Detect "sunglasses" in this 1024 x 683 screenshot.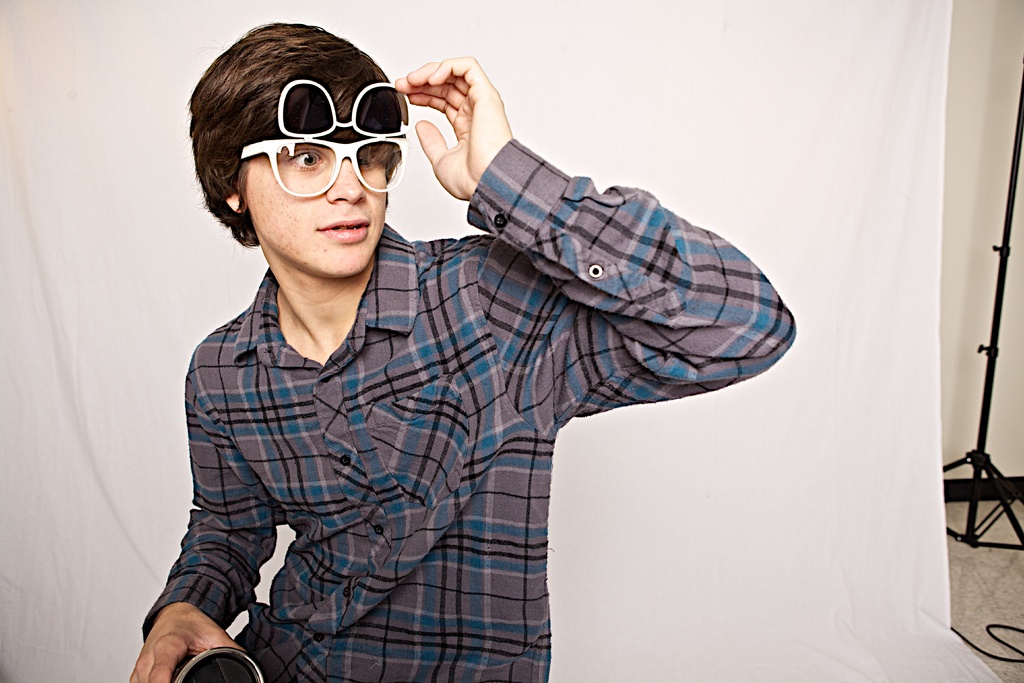
Detection: (x1=239, y1=77, x2=408, y2=194).
